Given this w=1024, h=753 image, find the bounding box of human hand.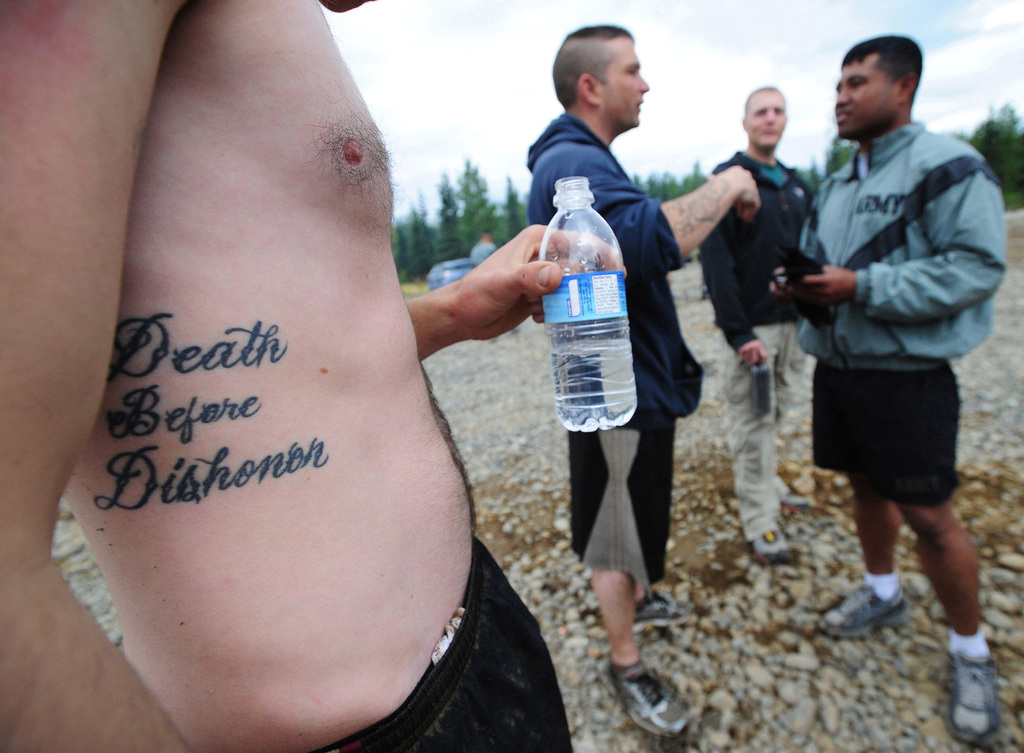
bbox=(408, 218, 591, 351).
